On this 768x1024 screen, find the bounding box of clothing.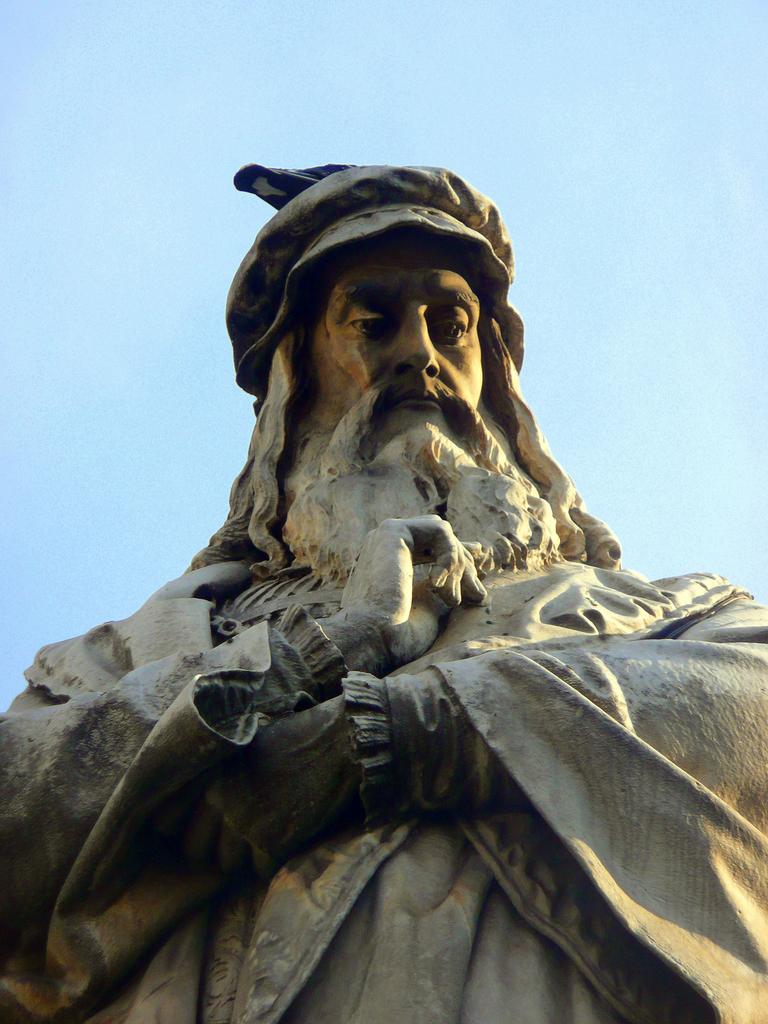
Bounding box: box=[61, 228, 712, 1022].
